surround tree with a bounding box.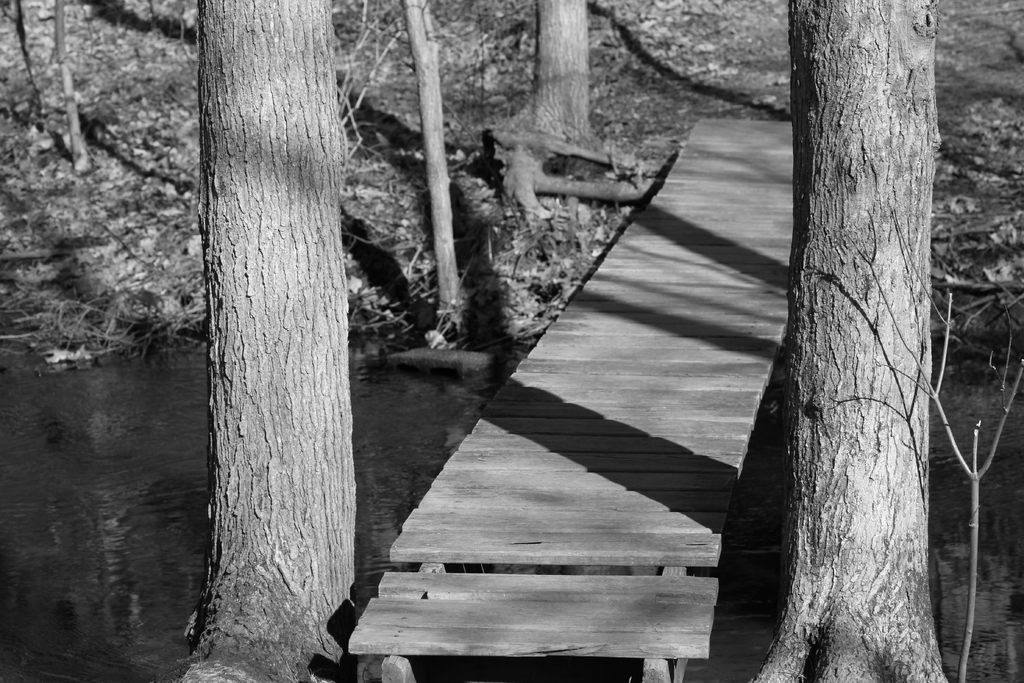
730, 46, 975, 640.
